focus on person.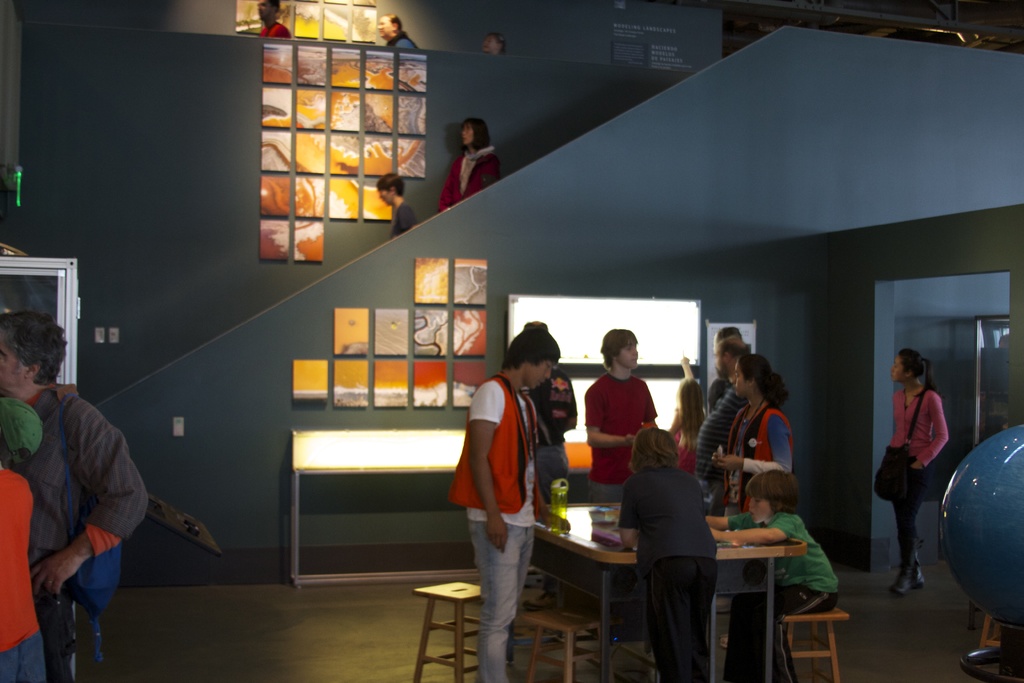
Focused at <bbox>0, 395, 50, 682</bbox>.
